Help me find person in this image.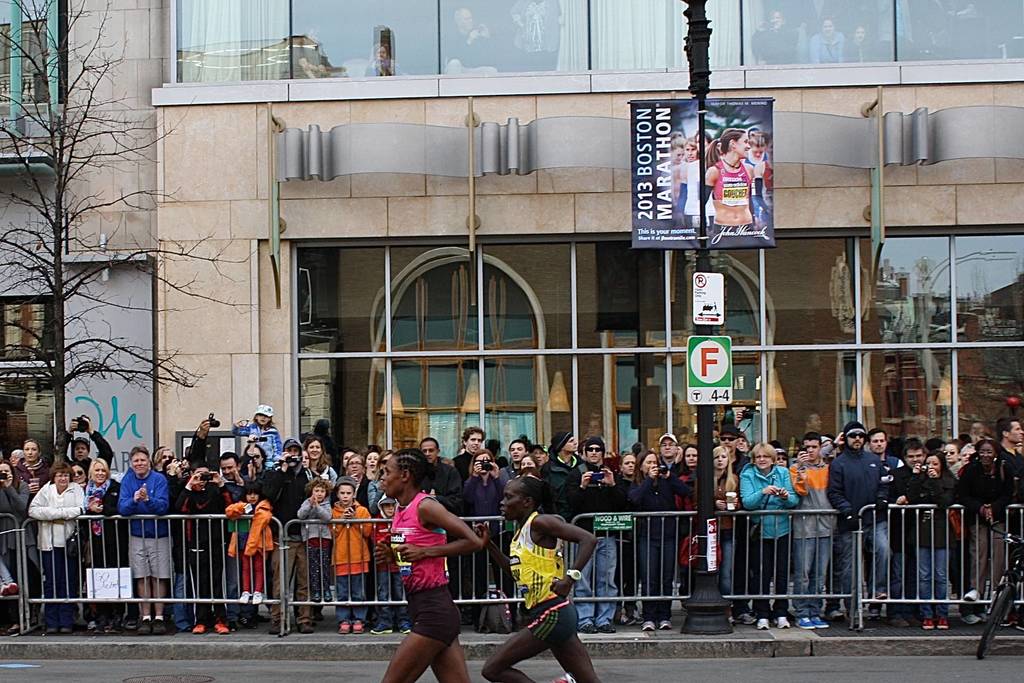
Found it: BBox(474, 472, 602, 682).
